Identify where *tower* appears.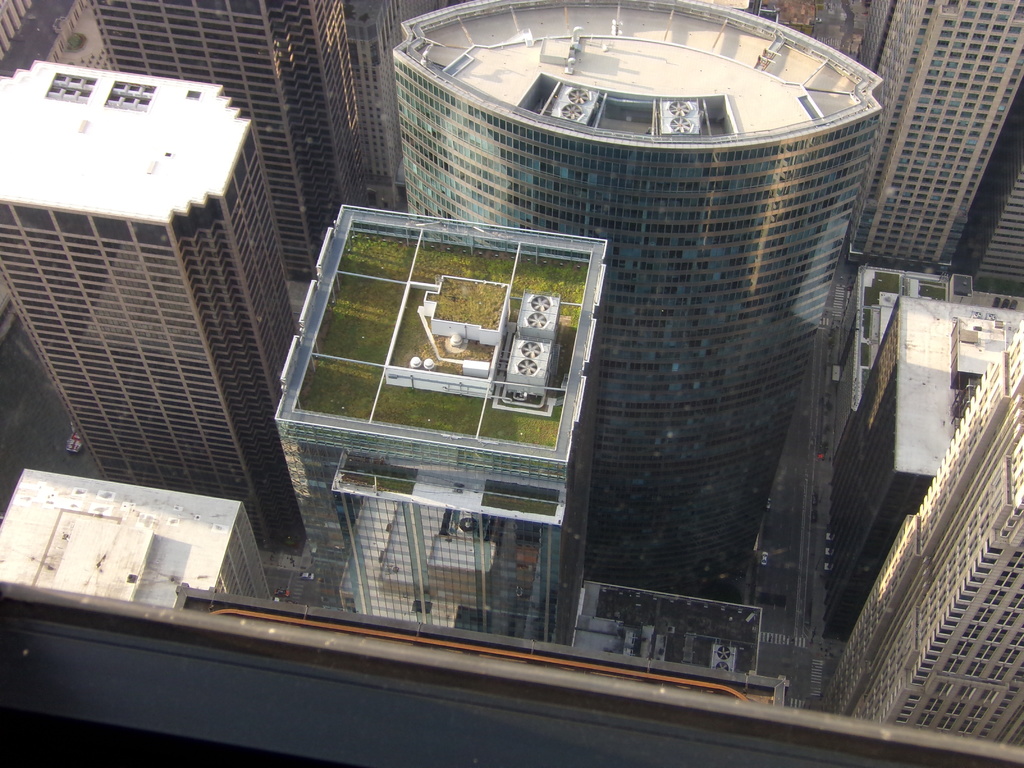
Appears at l=810, t=322, r=1023, b=760.
